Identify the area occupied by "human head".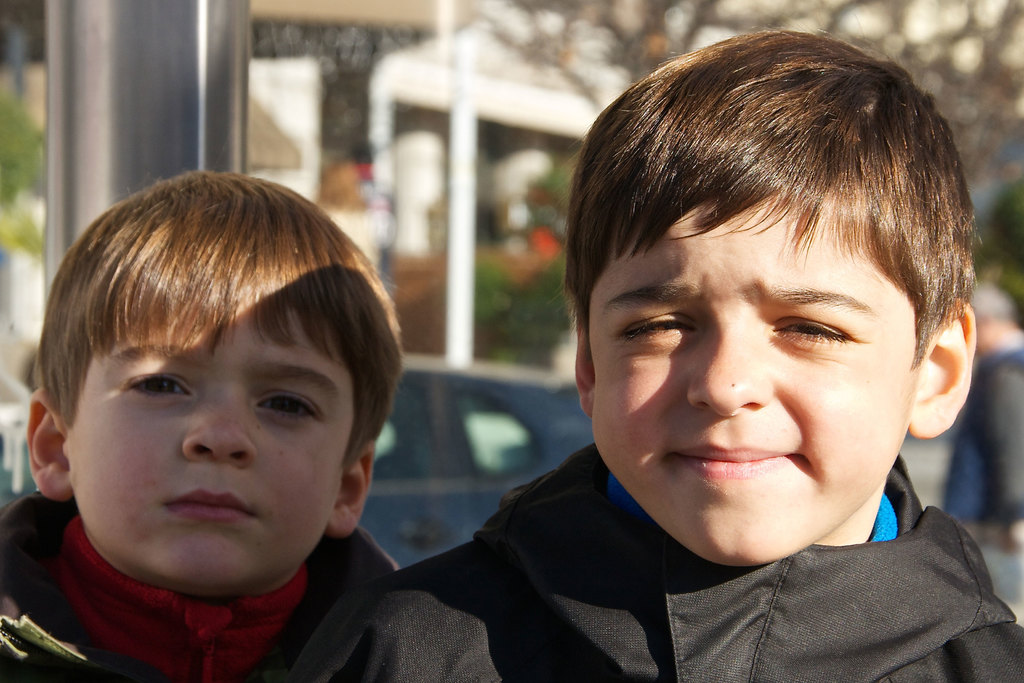
Area: box(26, 165, 390, 567).
